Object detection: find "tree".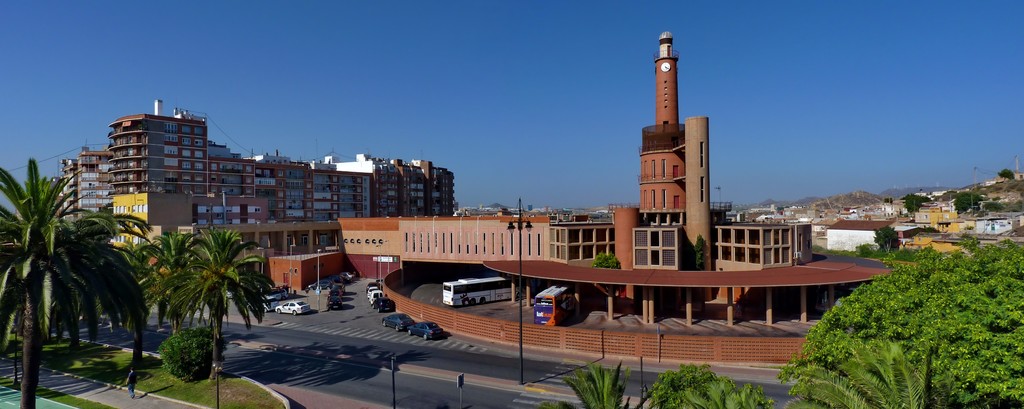
box=[644, 363, 716, 408].
